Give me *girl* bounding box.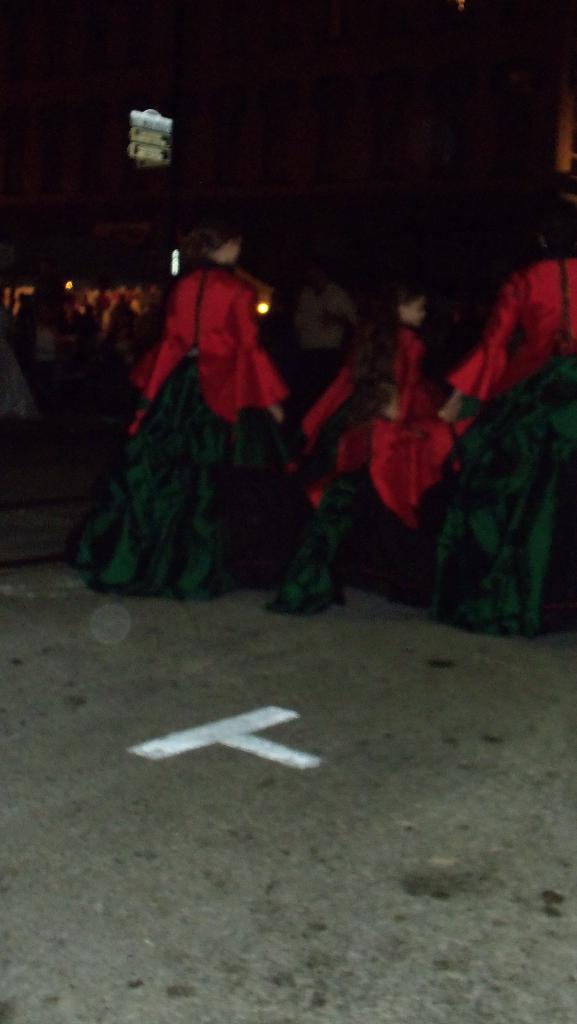
pyautogui.locateOnScreen(275, 286, 454, 615).
